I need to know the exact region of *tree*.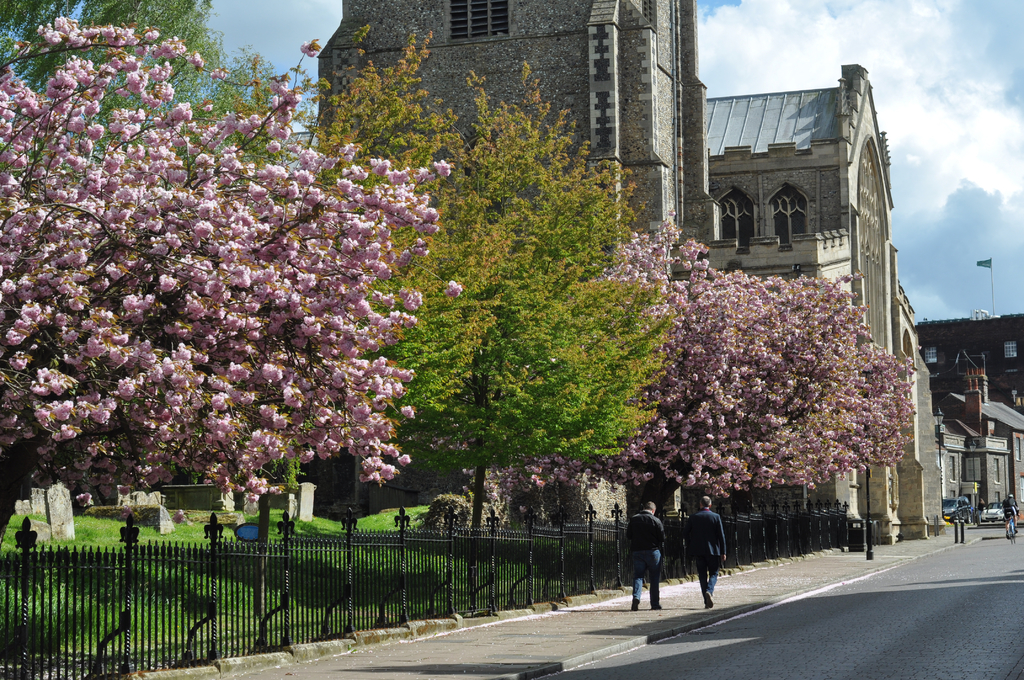
Region: locate(718, 263, 911, 511).
